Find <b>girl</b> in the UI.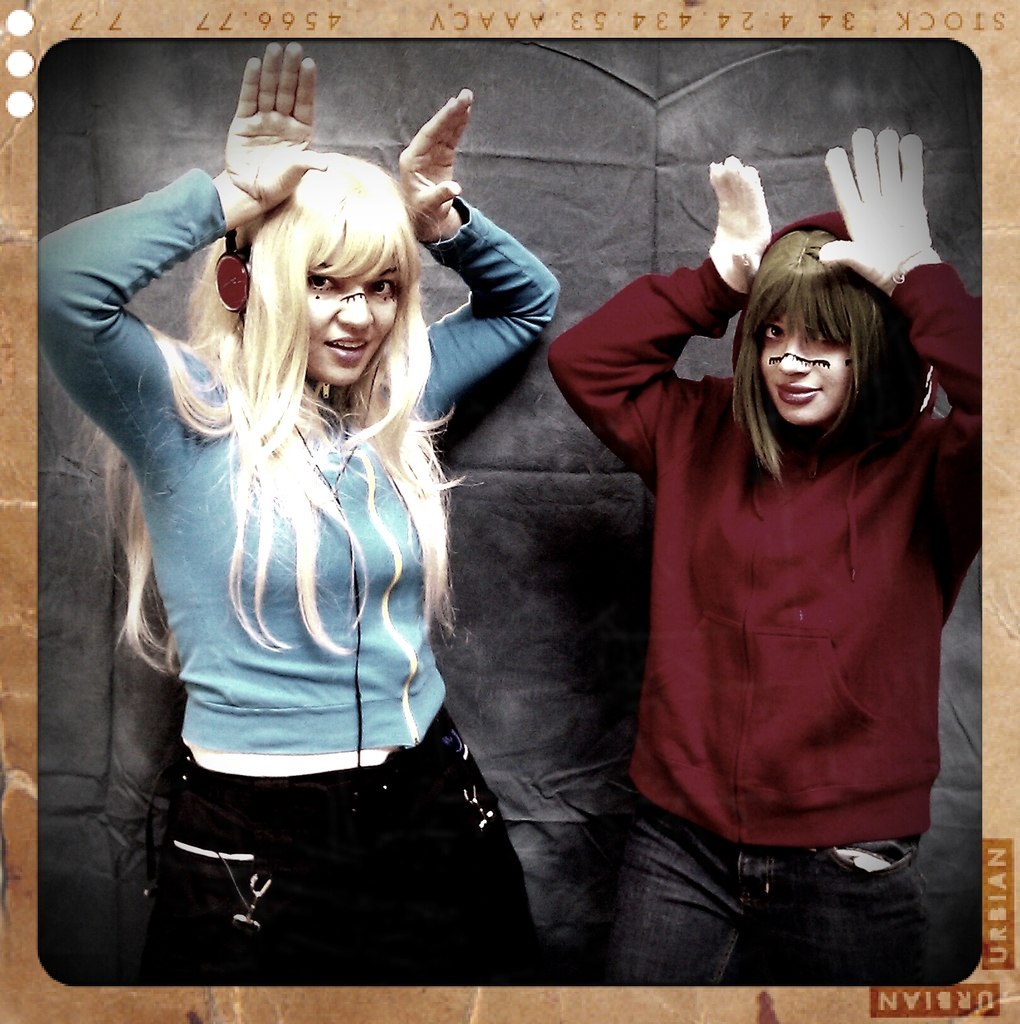
UI element at locate(34, 38, 561, 981).
